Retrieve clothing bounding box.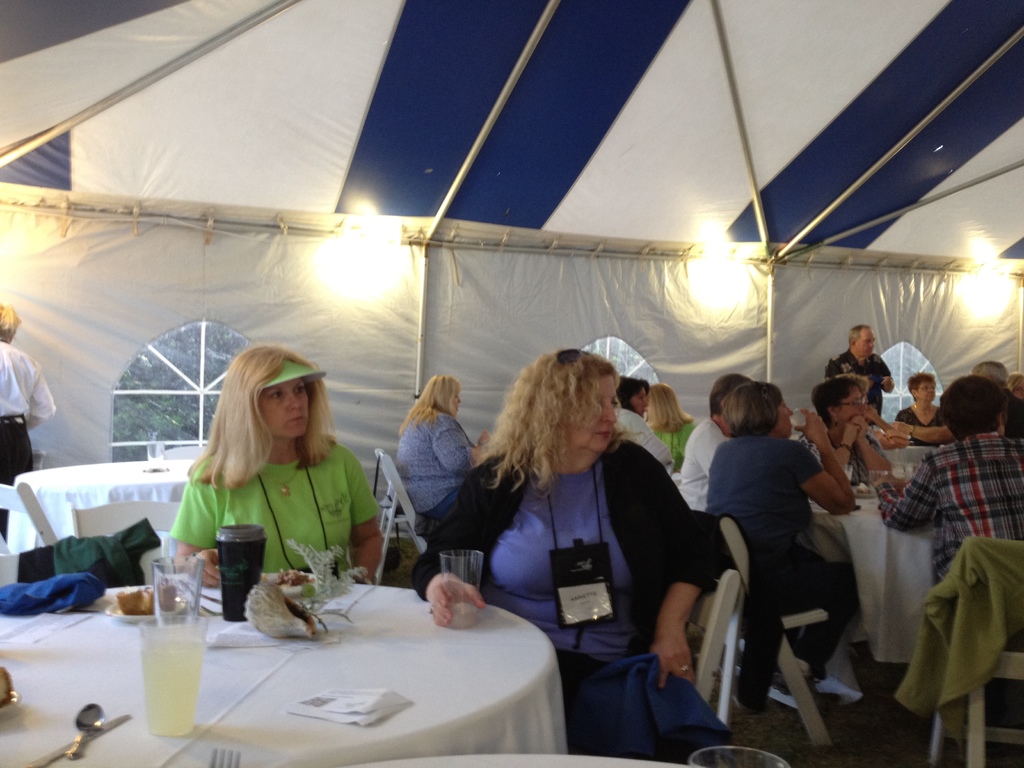
Bounding box: (x1=615, y1=405, x2=675, y2=457).
